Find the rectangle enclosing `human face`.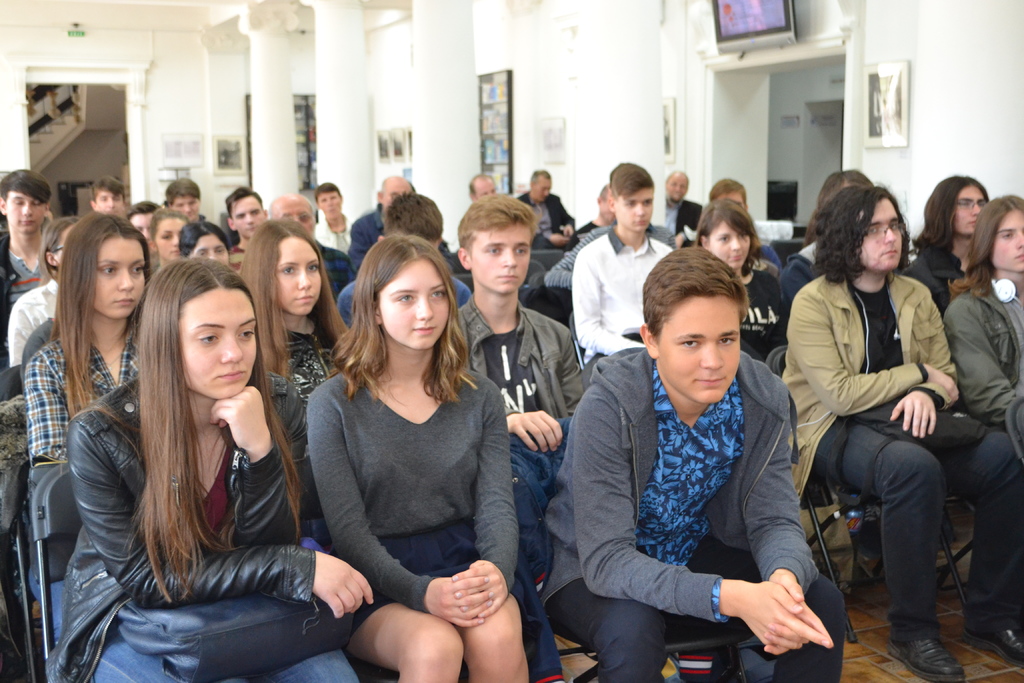
l=465, t=227, r=535, b=295.
